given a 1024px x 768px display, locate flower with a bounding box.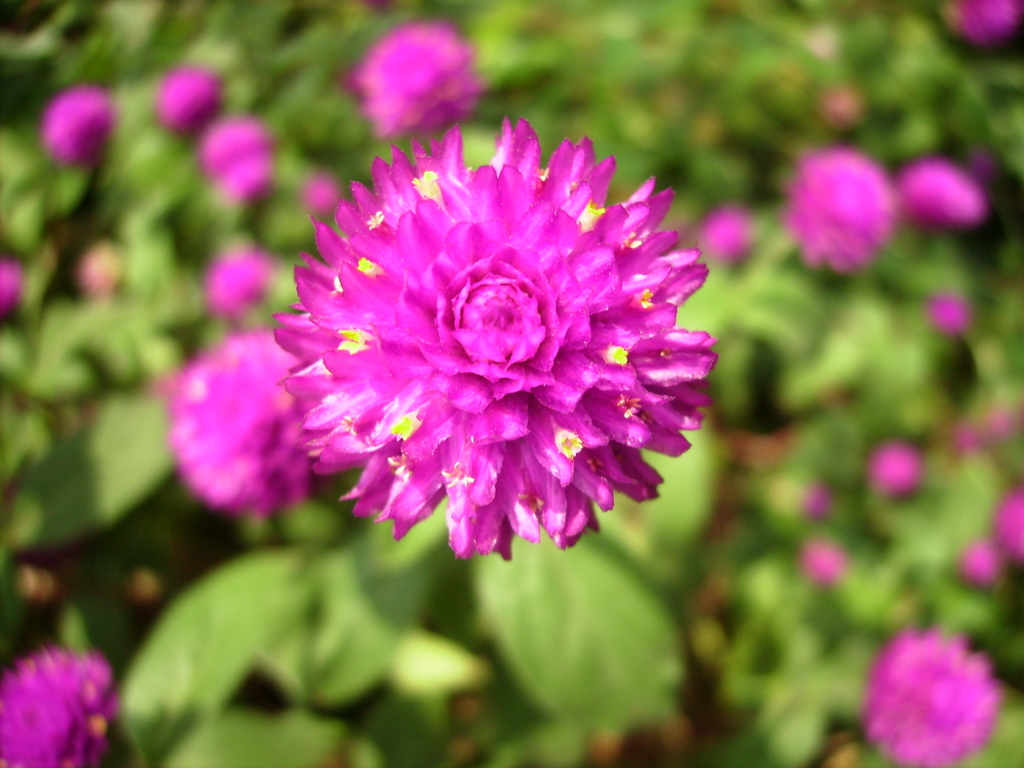
Located: [left=158, top=58, right=225, bottom=136].
